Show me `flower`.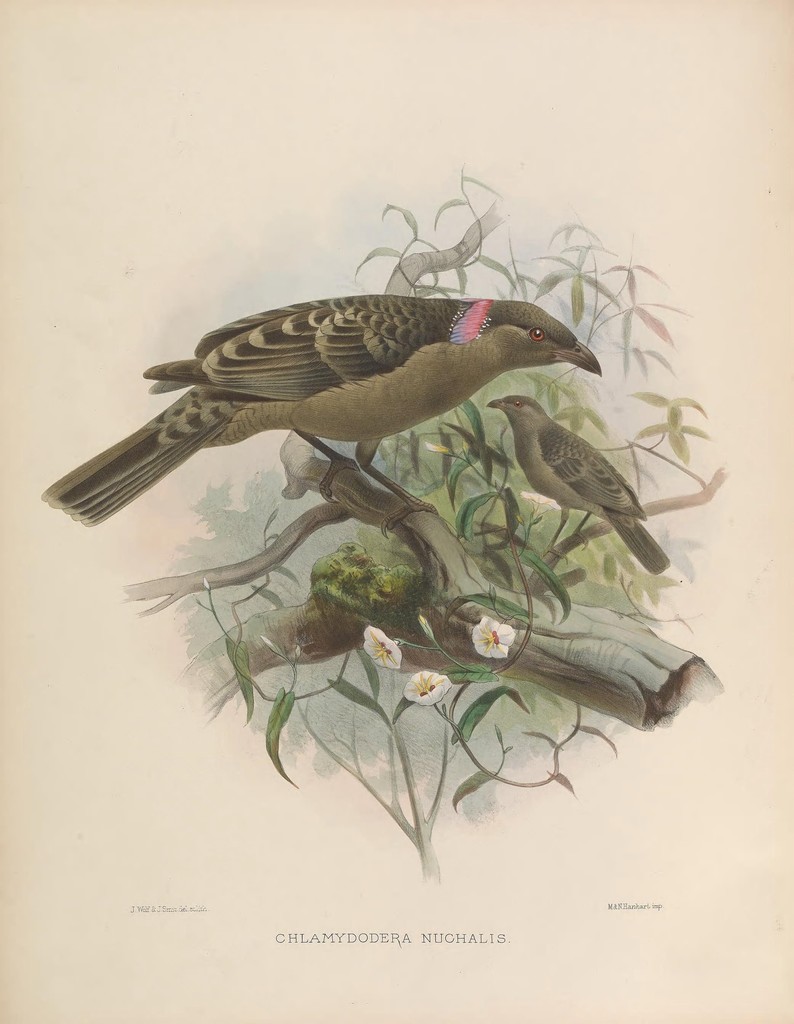
`flower` is here: detection(470, 616, 515, 659).
